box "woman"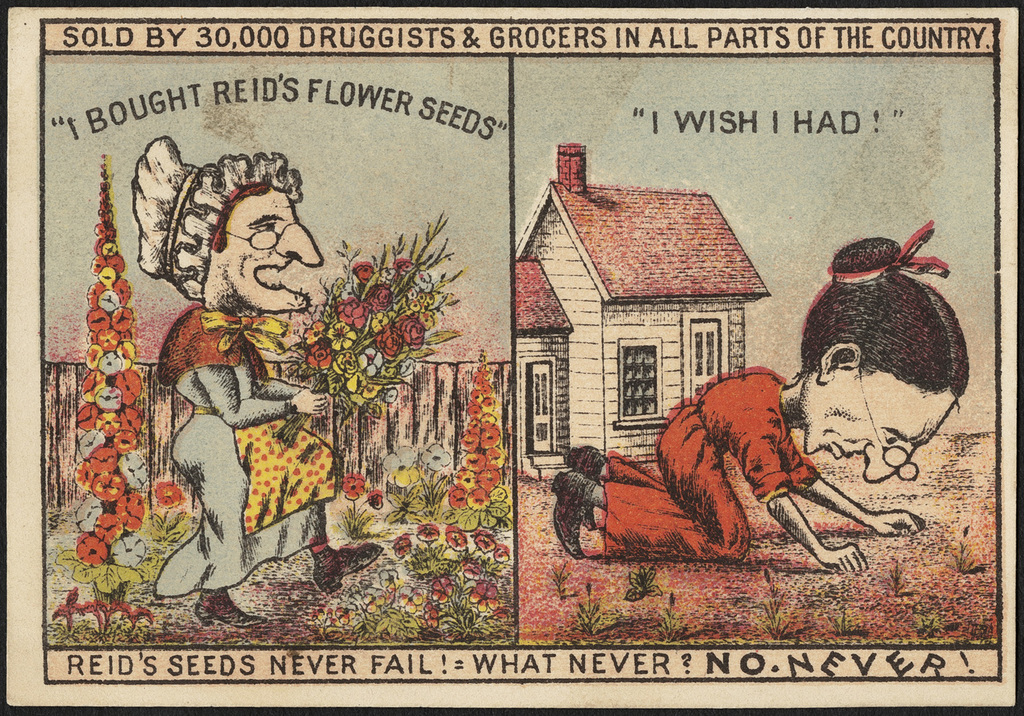
pyautogui.locateOnScreen(131, 132, 387, 625)
